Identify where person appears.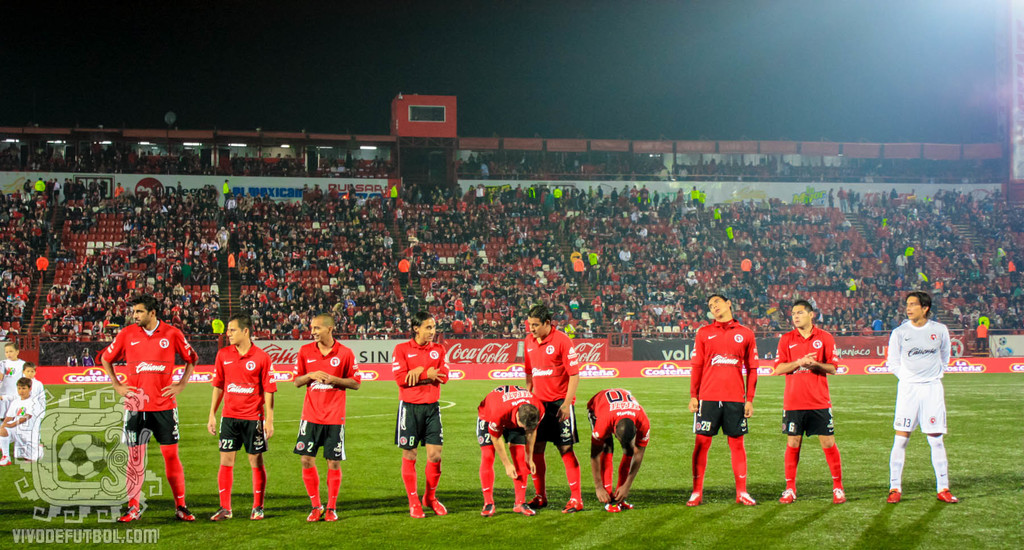
Appears at [x1=587, y1=387, x2=652, y2=517].
